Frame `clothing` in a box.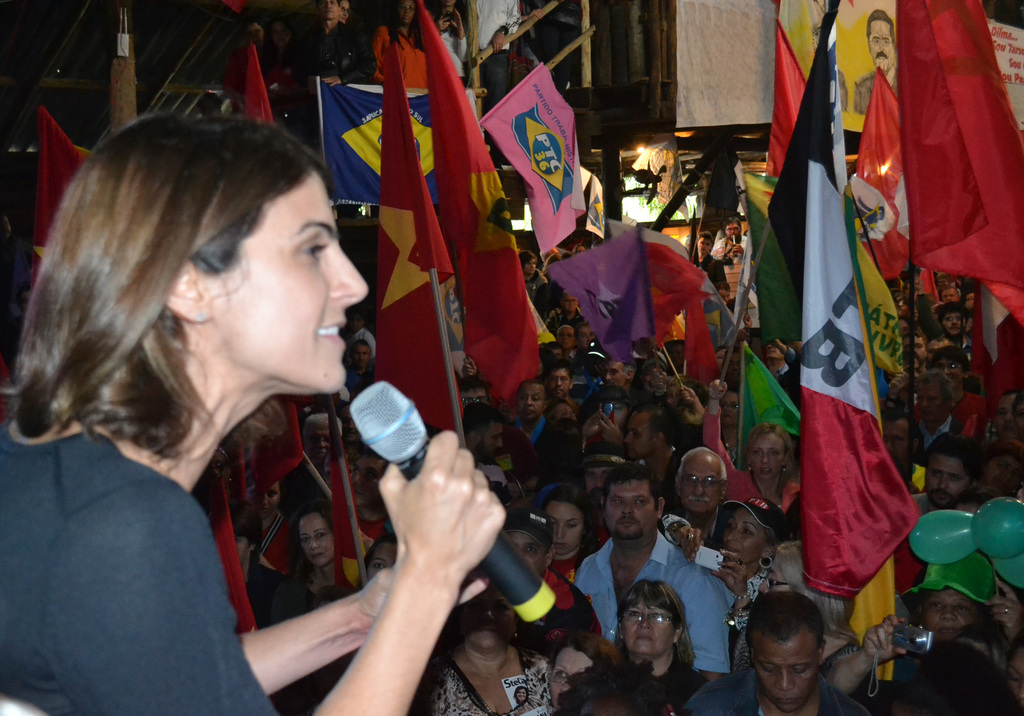
left=0, top=361, right=319, bottom=715.
